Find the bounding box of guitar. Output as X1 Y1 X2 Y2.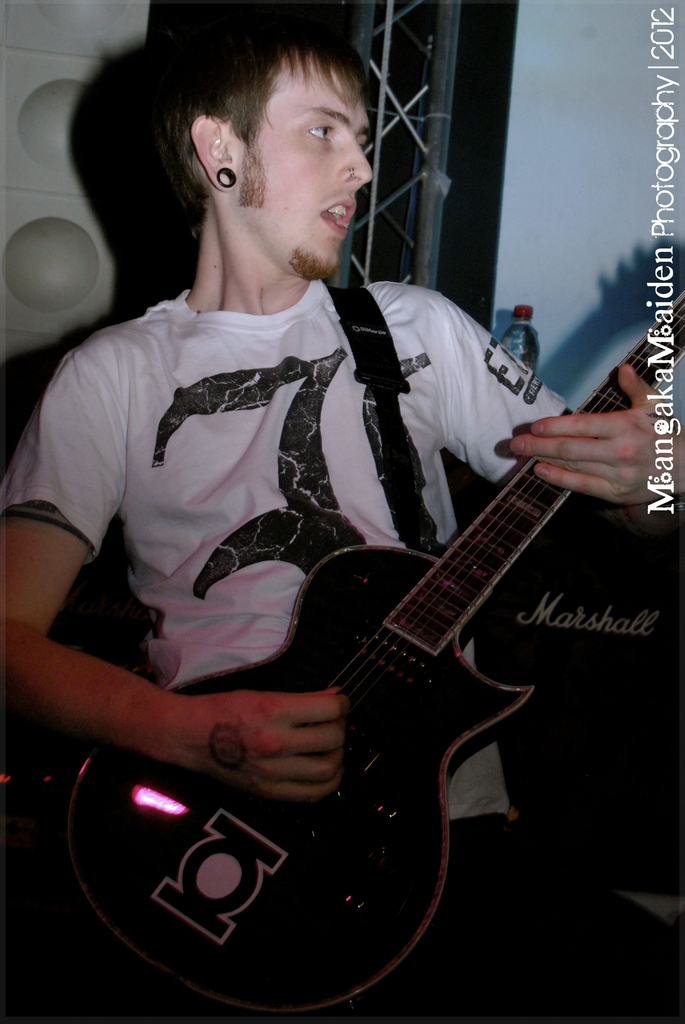
111 355 643 990.
